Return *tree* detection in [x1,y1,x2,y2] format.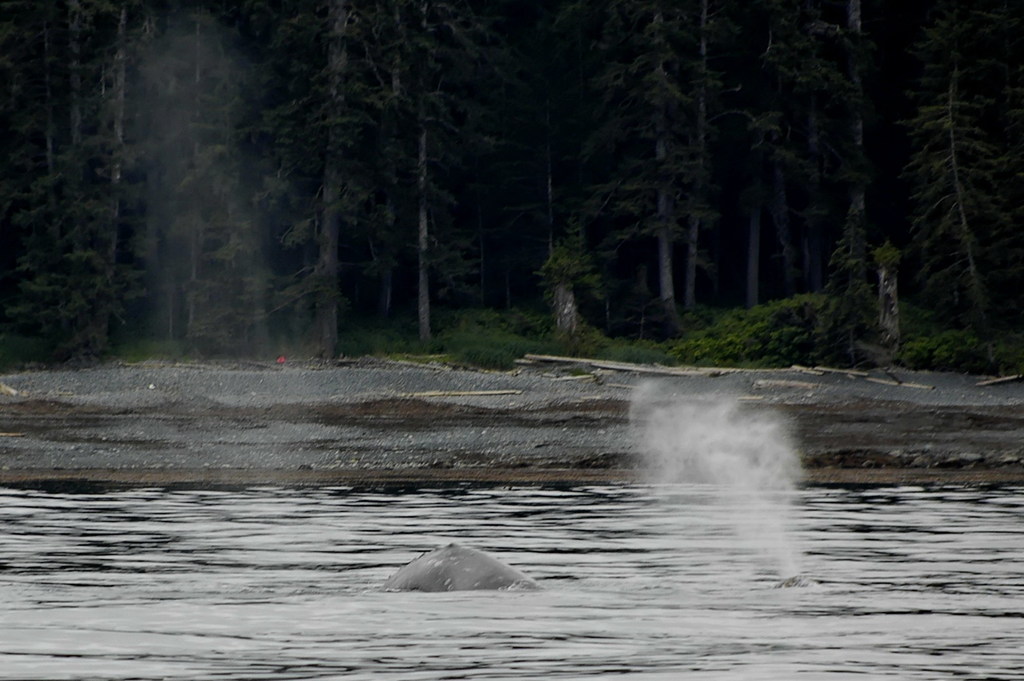
[40,0,166,351].
